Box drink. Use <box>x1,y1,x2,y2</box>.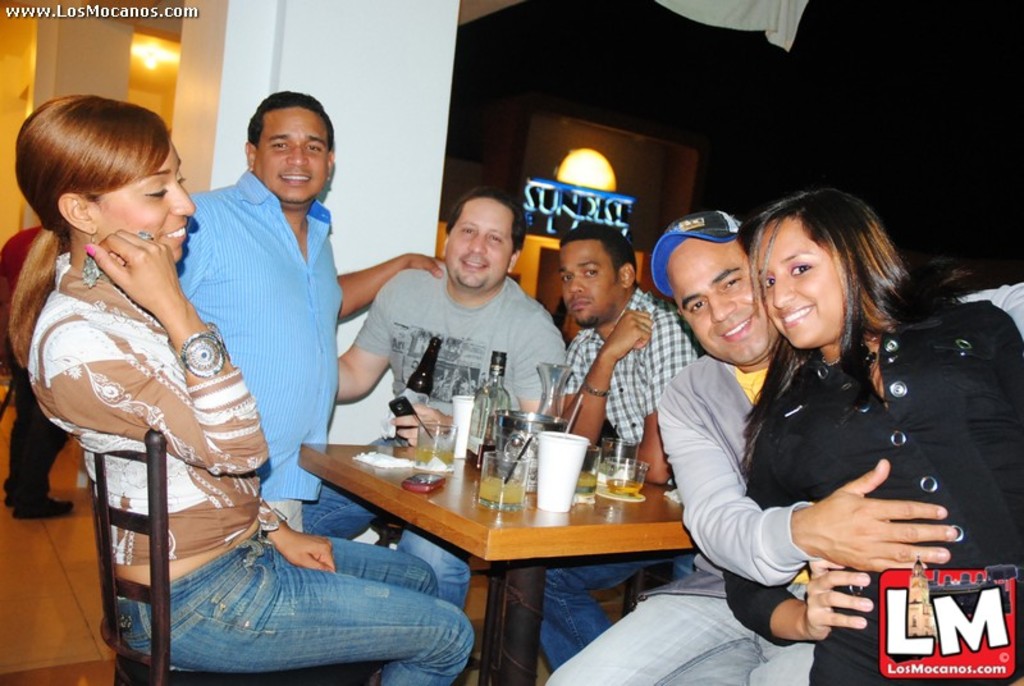
<box>466,439,503,468</box>.
